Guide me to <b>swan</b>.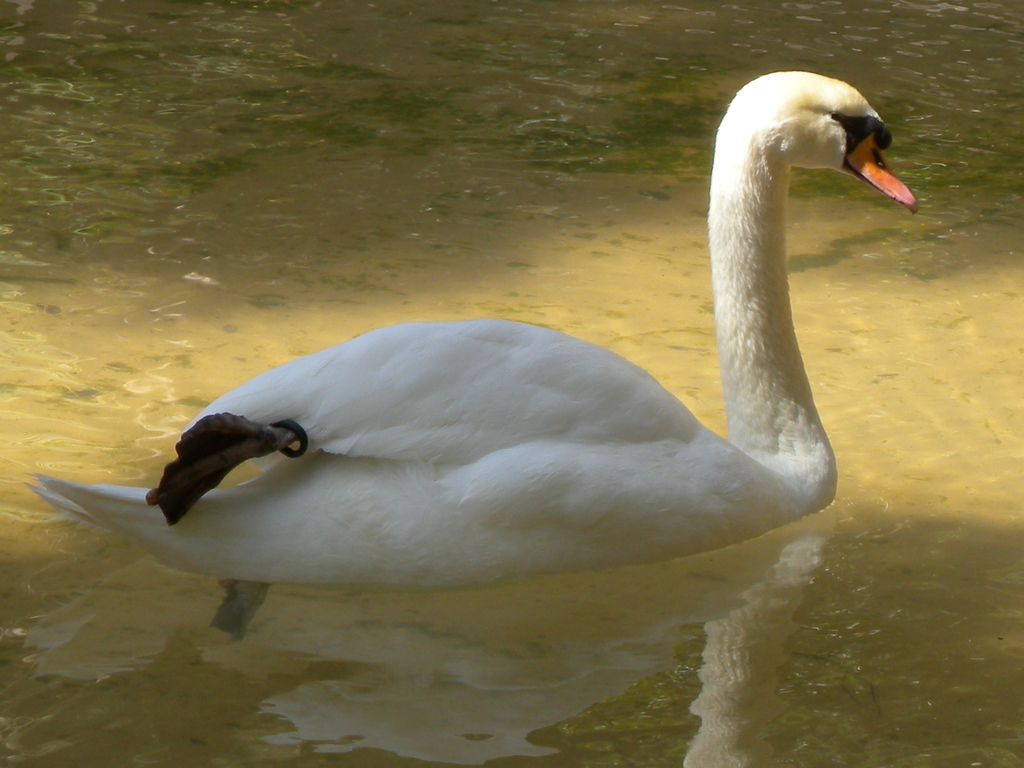
Guidance: 24, 65, 927, 634.
